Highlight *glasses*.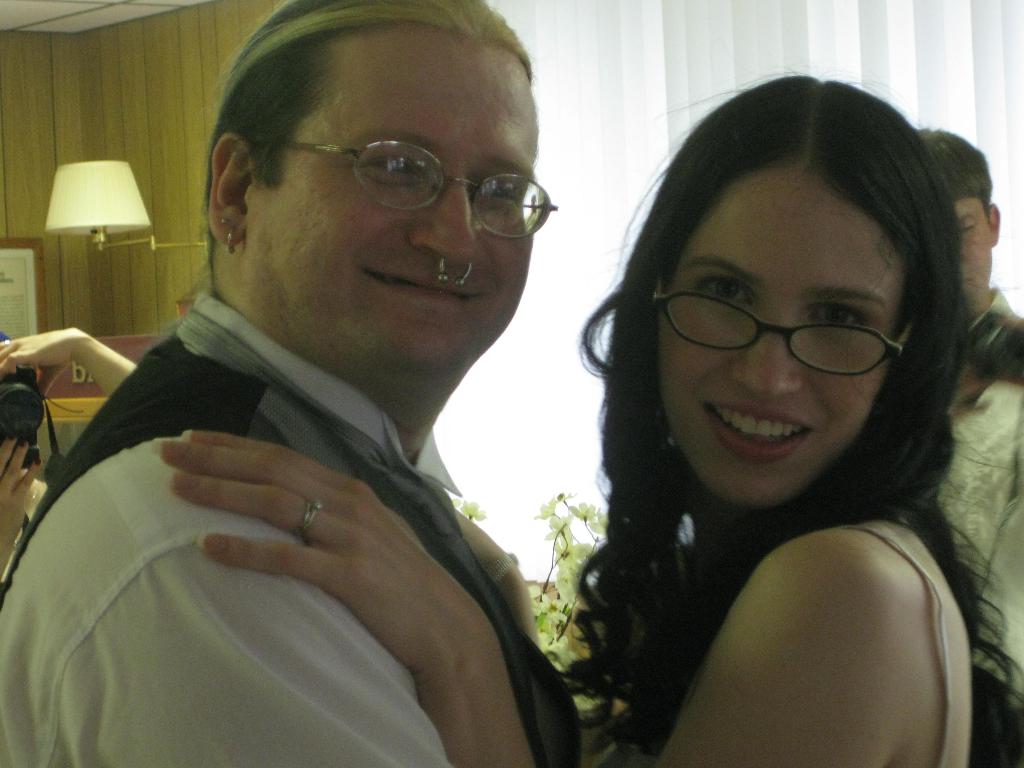
Highlighted region: Rect(655, 275, 919, 388).
